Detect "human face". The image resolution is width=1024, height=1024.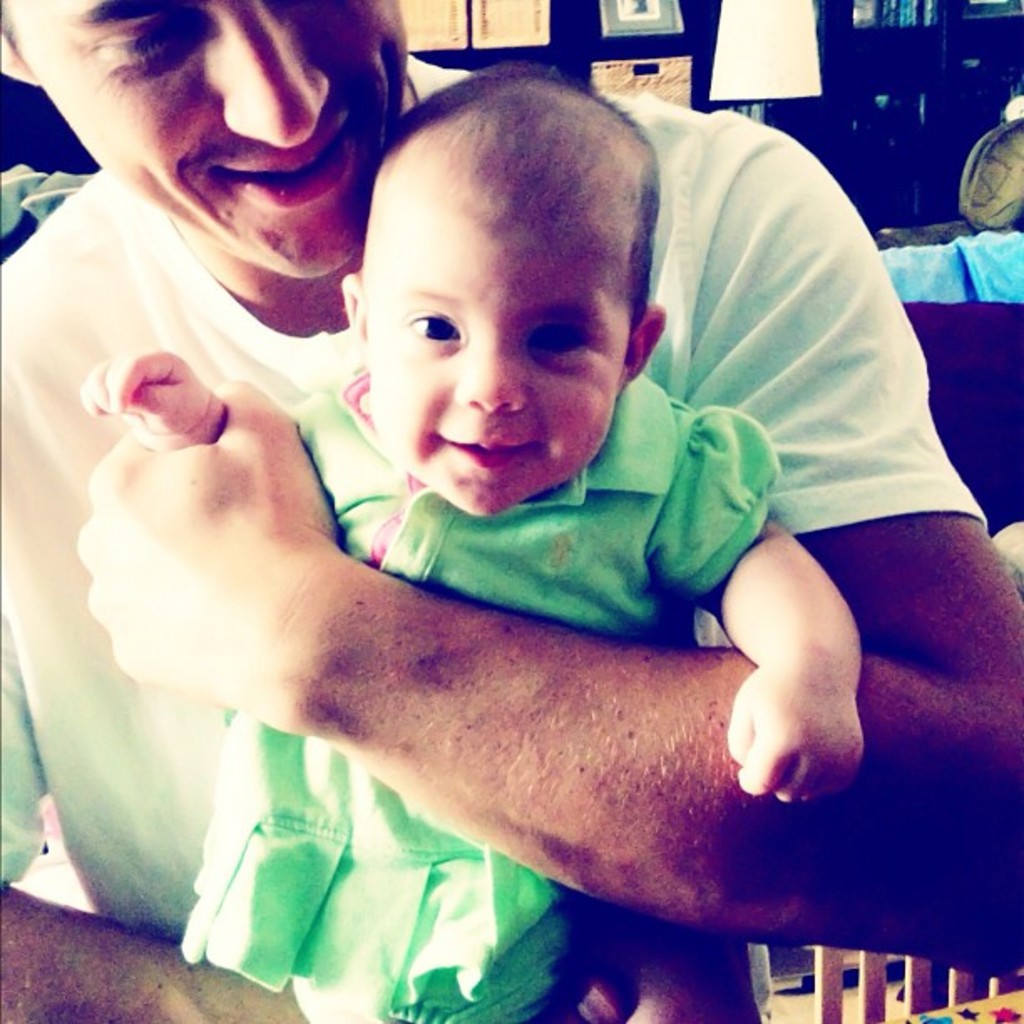
0/0/400/274.
